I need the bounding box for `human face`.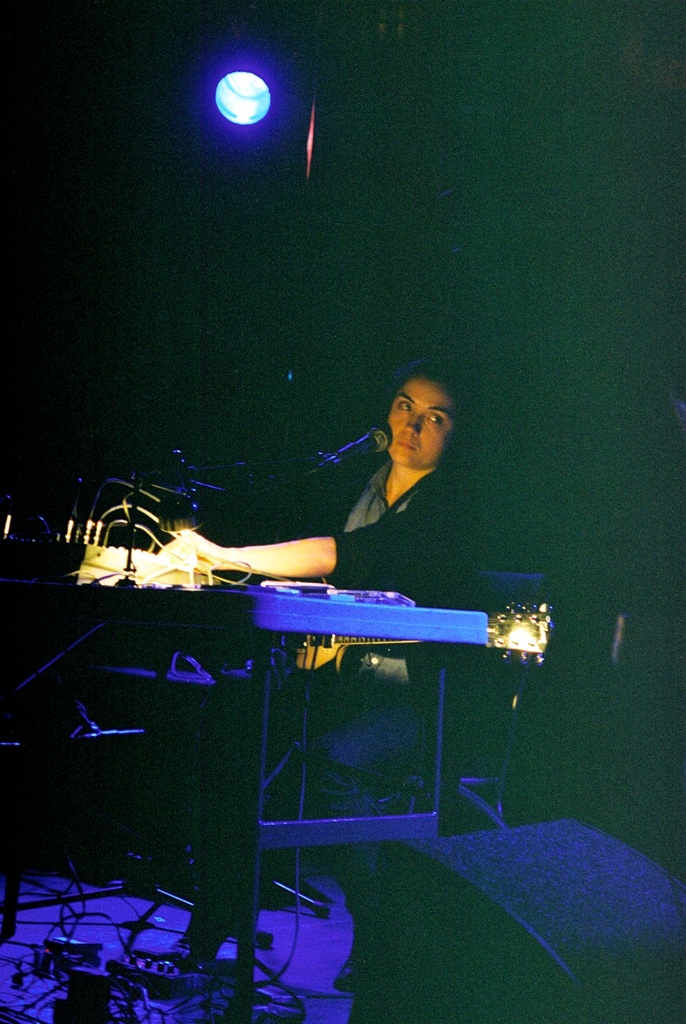
Here it is: left=386, top=378, right=460, bottom=476.
